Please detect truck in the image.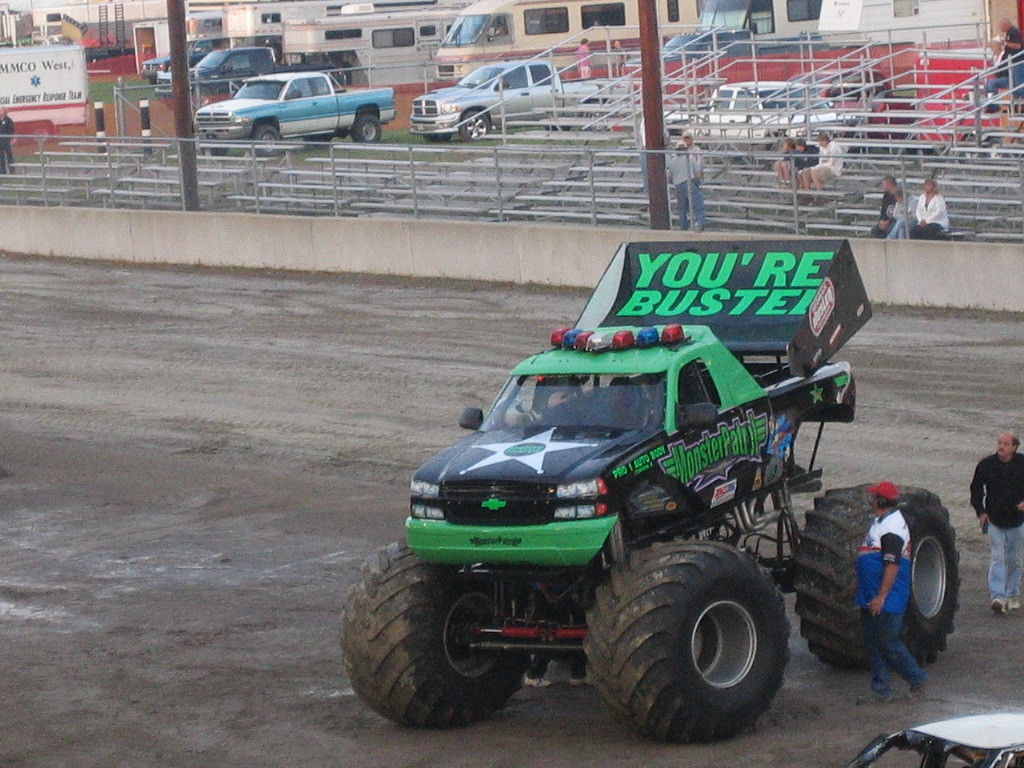
box(623, 24, 832, 66).
